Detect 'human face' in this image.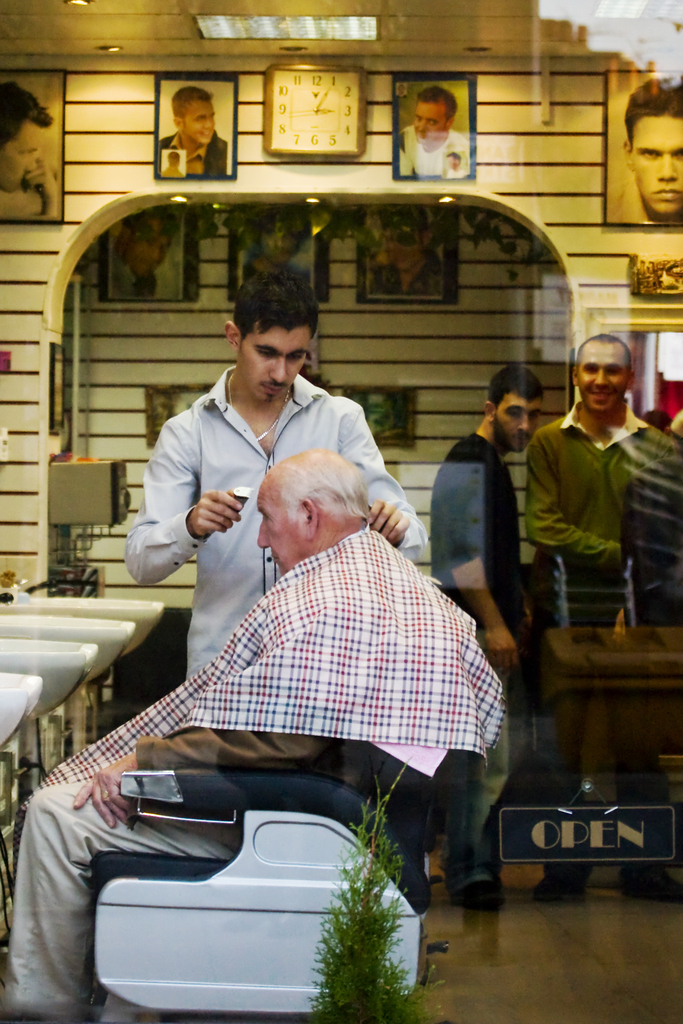
Detection: 5:118:40:181.
